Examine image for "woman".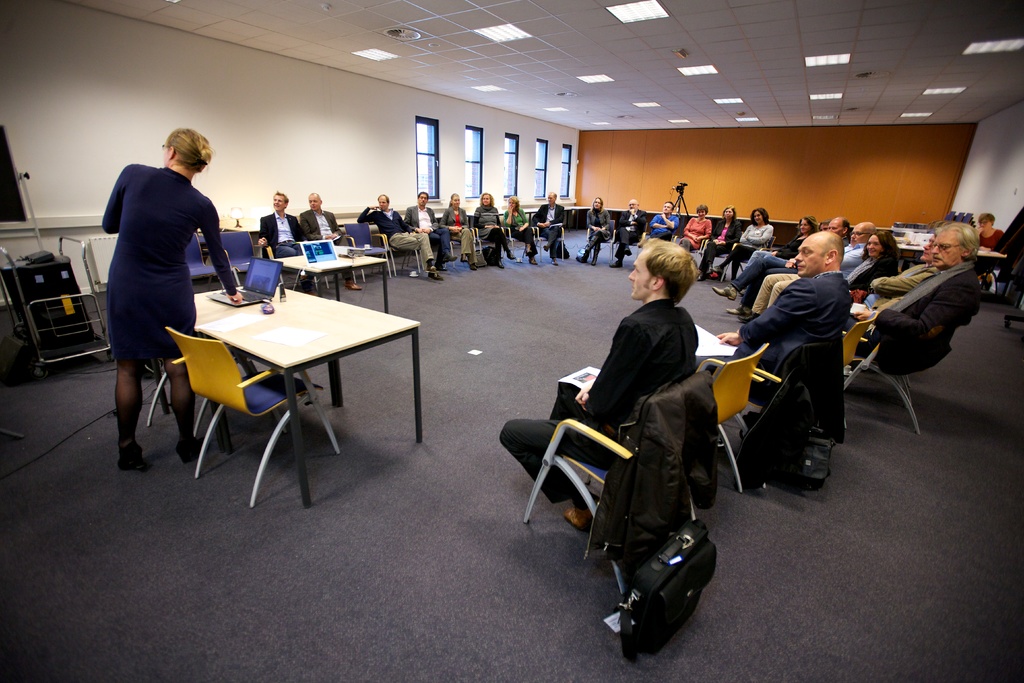
Examination result: crop(844, 229, 902, 291).
